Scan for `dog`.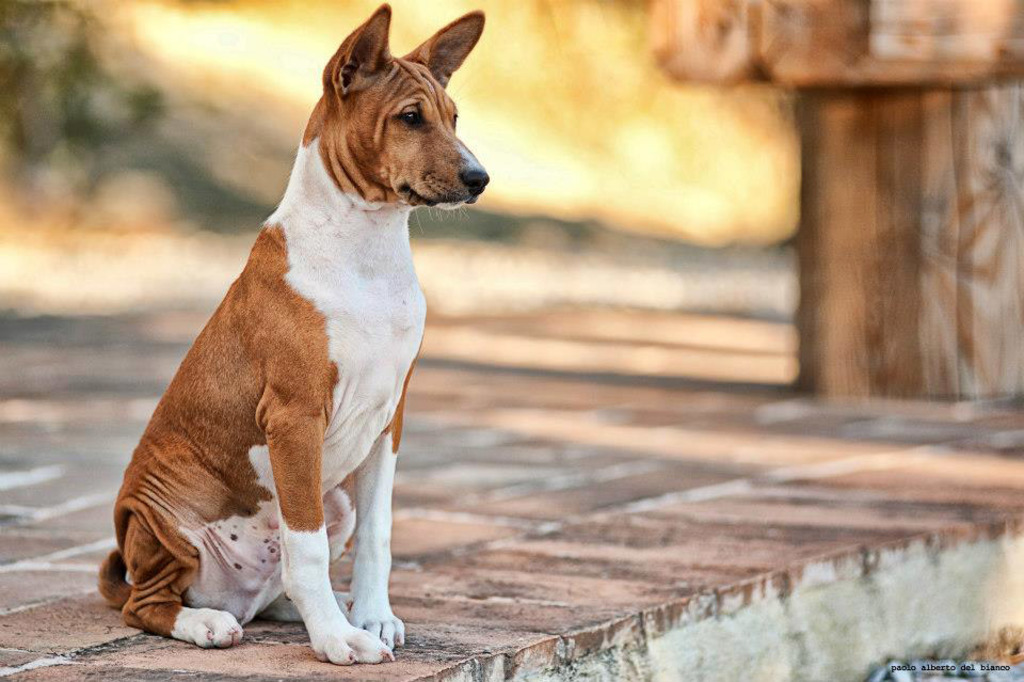
Scan result: 94,3,492,669.
